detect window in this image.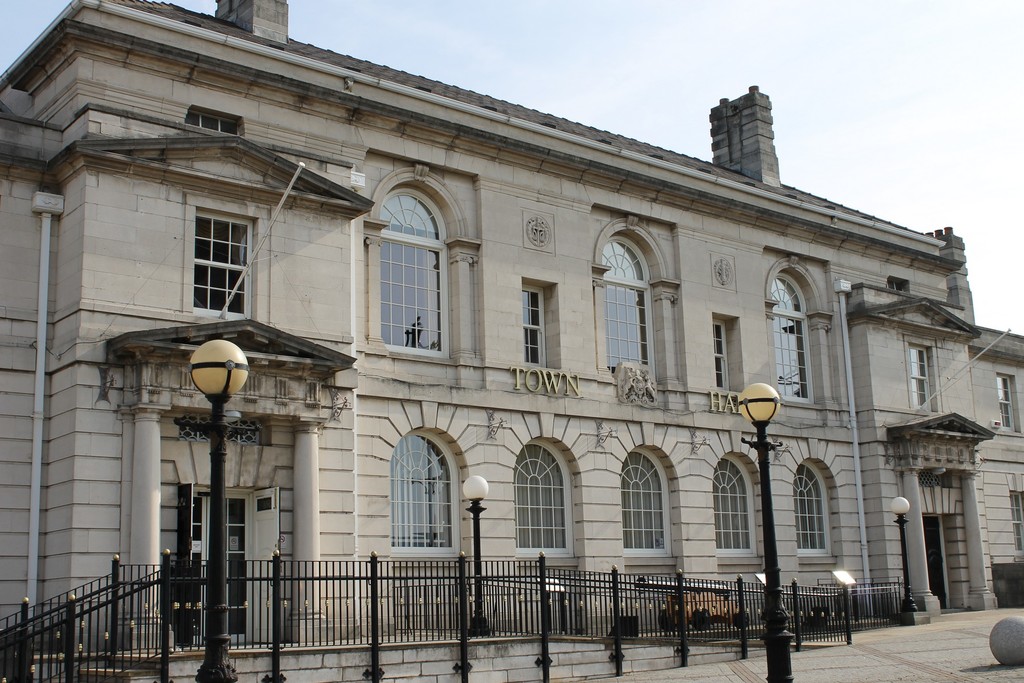
Detection: (1010,490,1023,550).
